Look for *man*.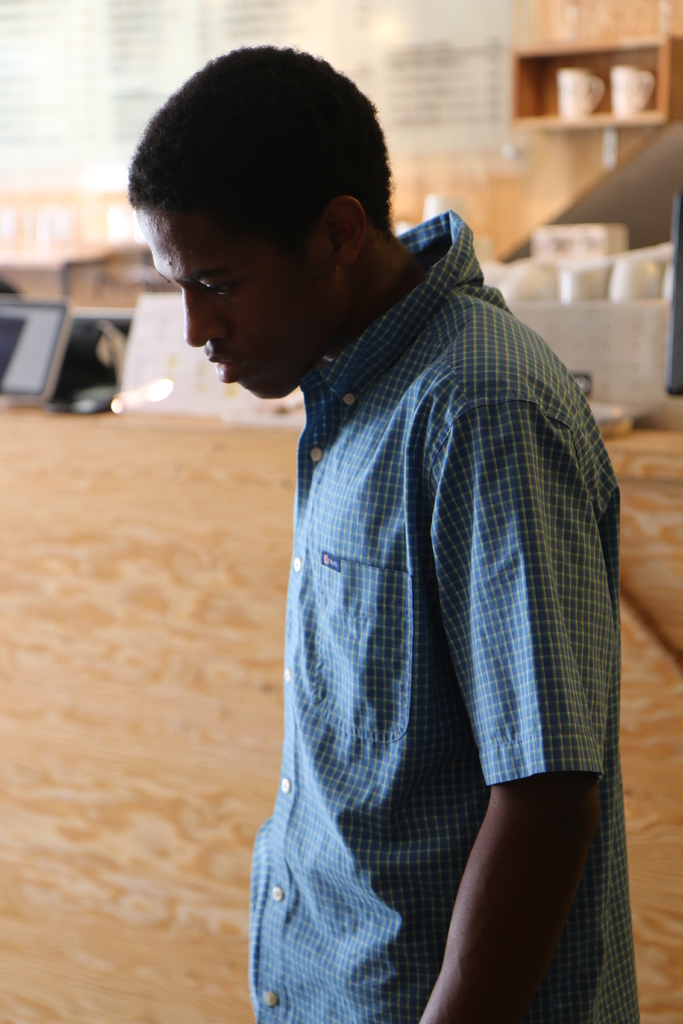
Found: box=[83, 67, 632, 951].
